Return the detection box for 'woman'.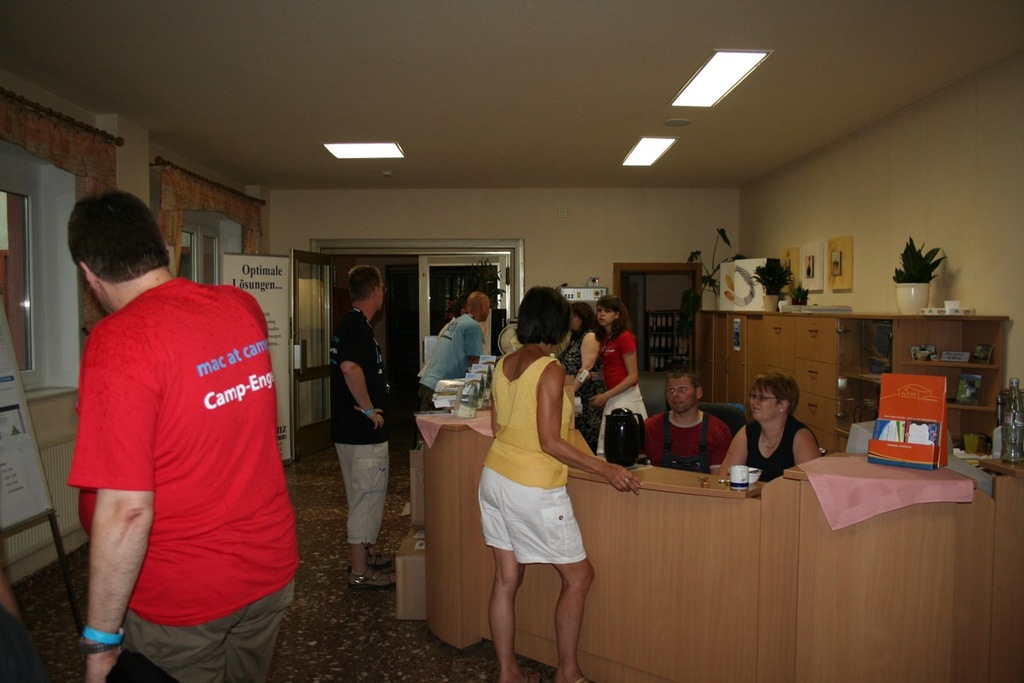
select_region(736, 381, 828, 494).
